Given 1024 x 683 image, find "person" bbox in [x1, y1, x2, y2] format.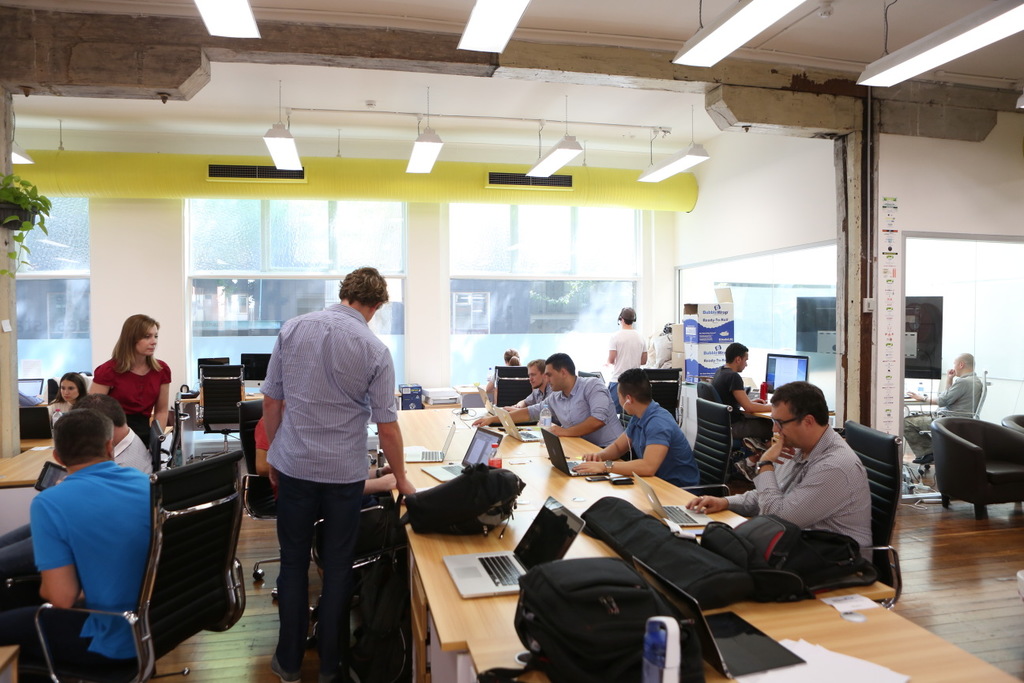
[572, 361, 711, 487].
